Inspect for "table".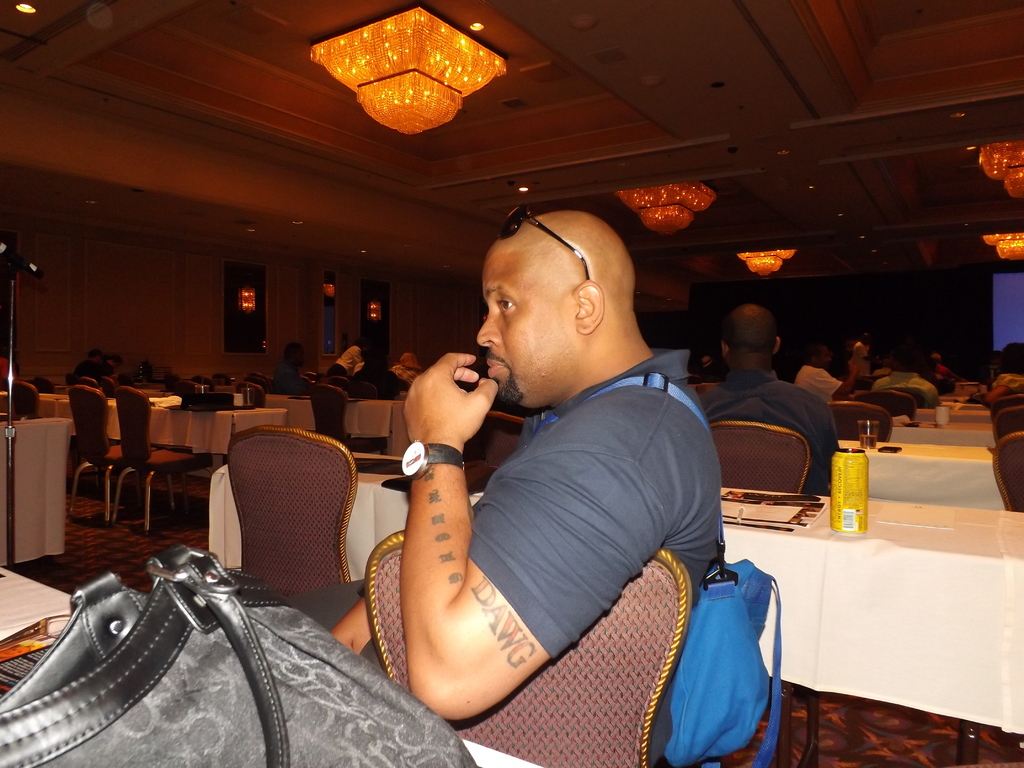
Inspection: select_region(36, 356, 321, 527).
